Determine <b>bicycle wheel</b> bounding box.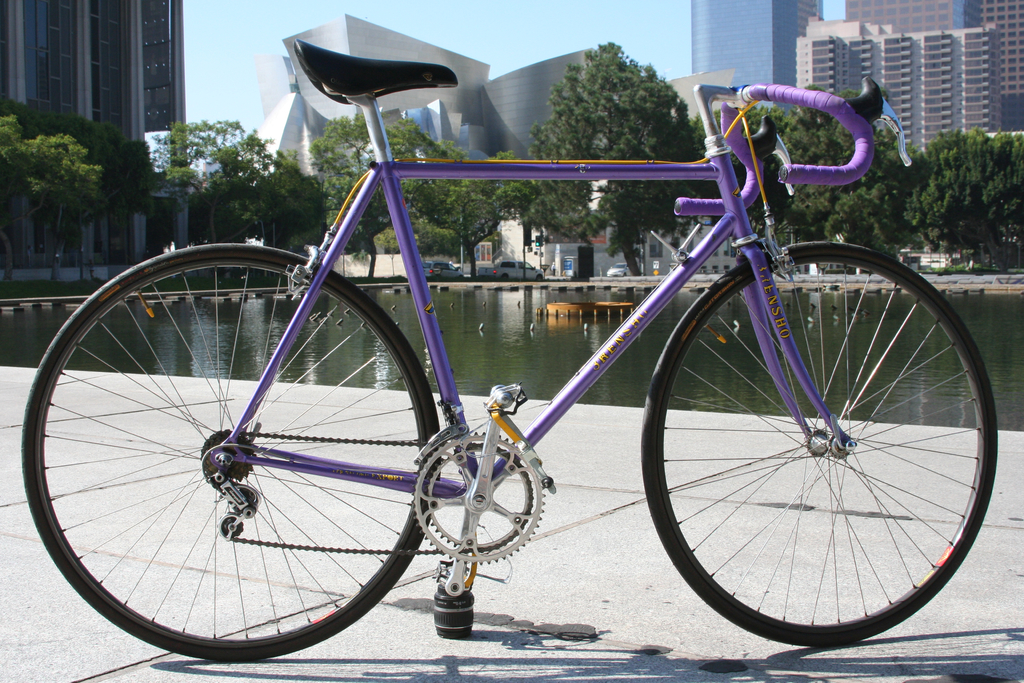
Determined: [left=643, top=243, right=1001, bottom=652].
